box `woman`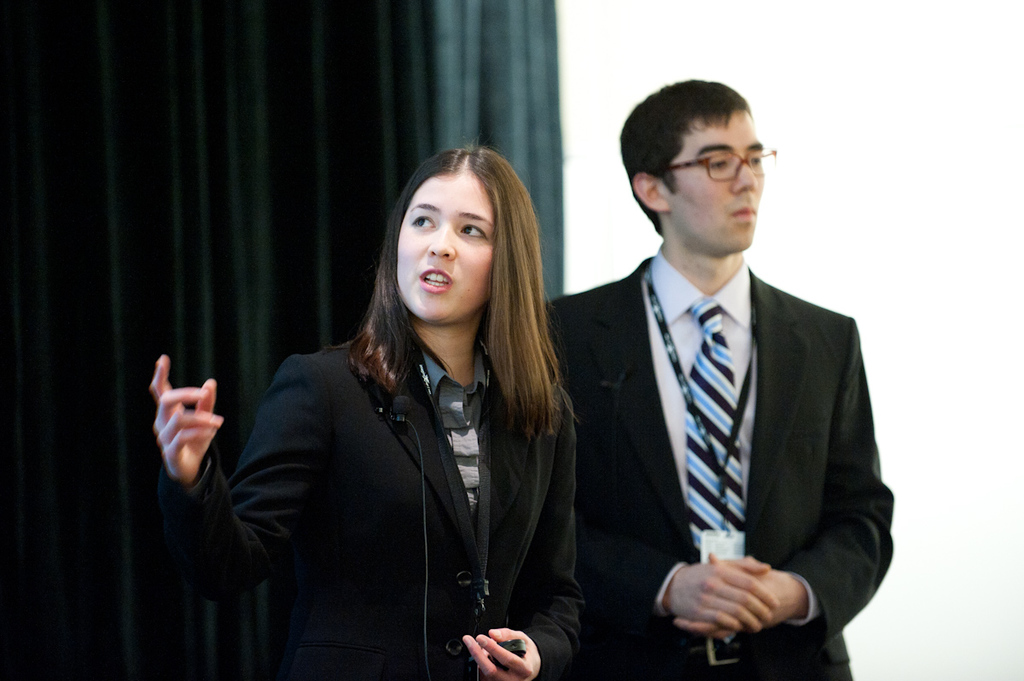
BBox(158, 145, 584, 680)
